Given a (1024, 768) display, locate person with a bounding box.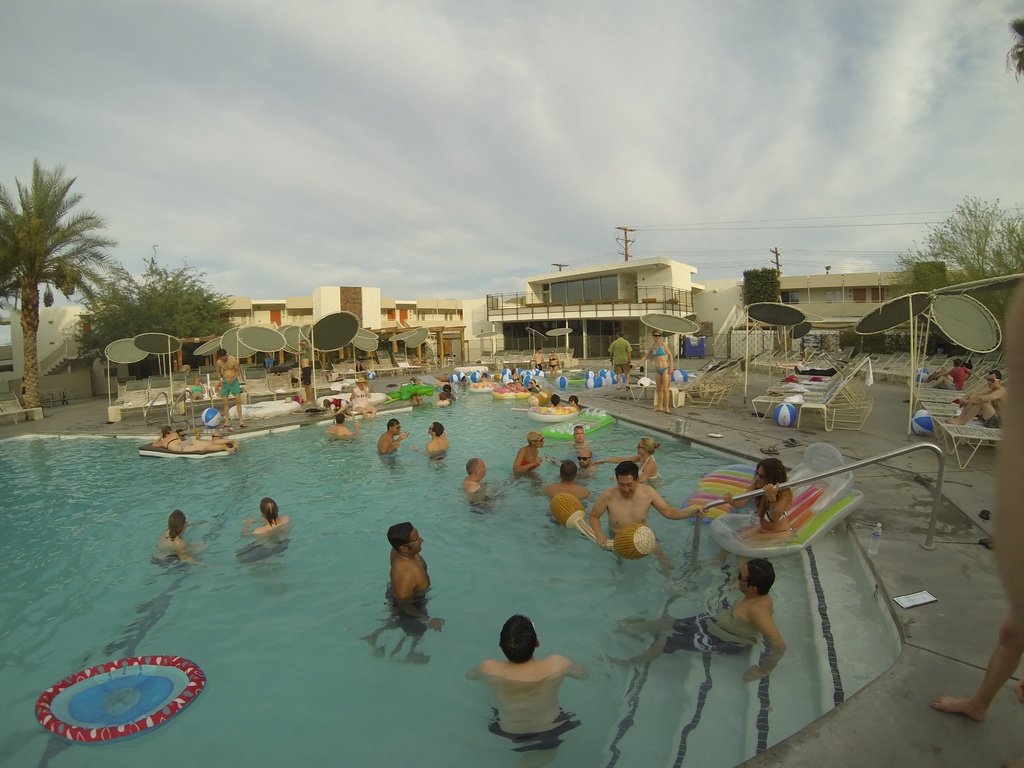
Located: (548, 346, 561, 378).
